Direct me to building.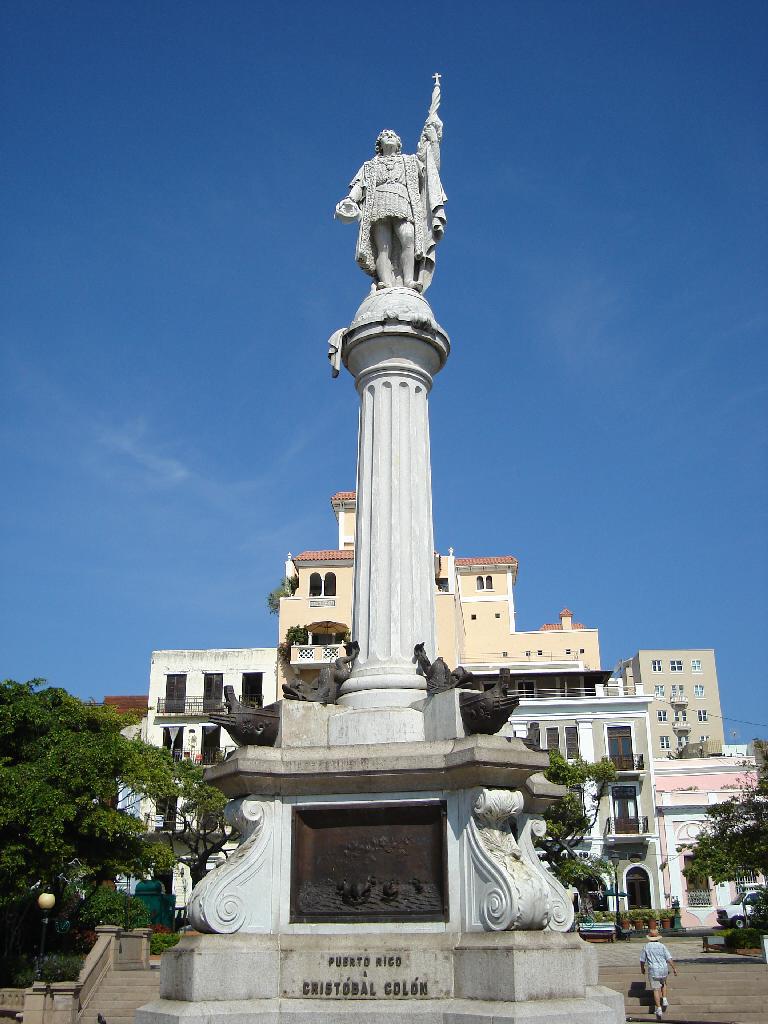
Direction: (143,643,652,932).
